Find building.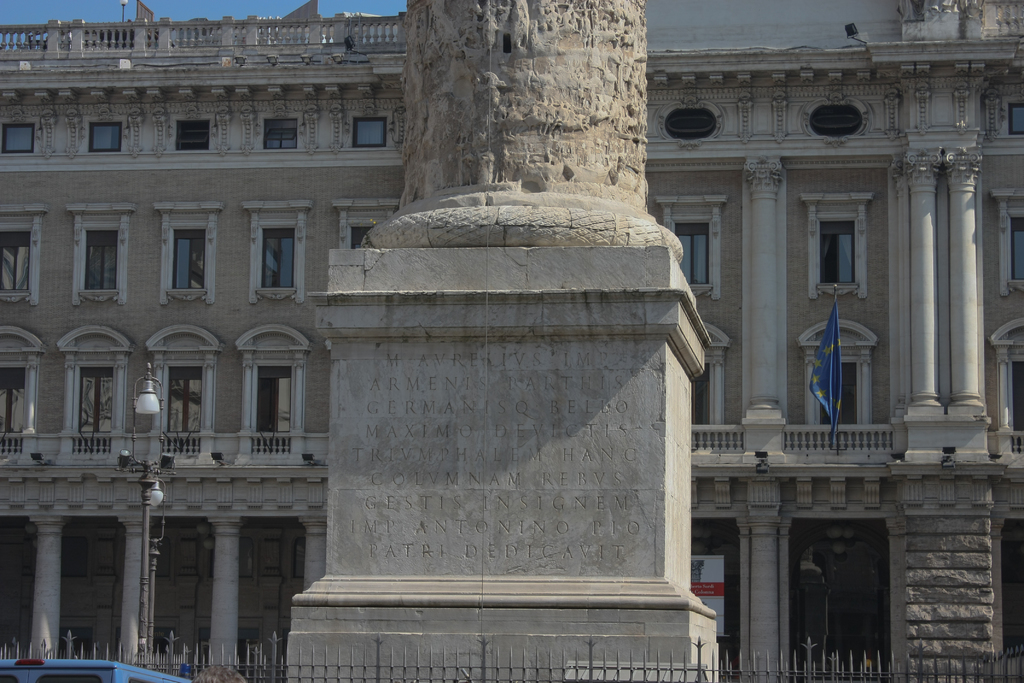
box=[0, 0, 1023, 682].
